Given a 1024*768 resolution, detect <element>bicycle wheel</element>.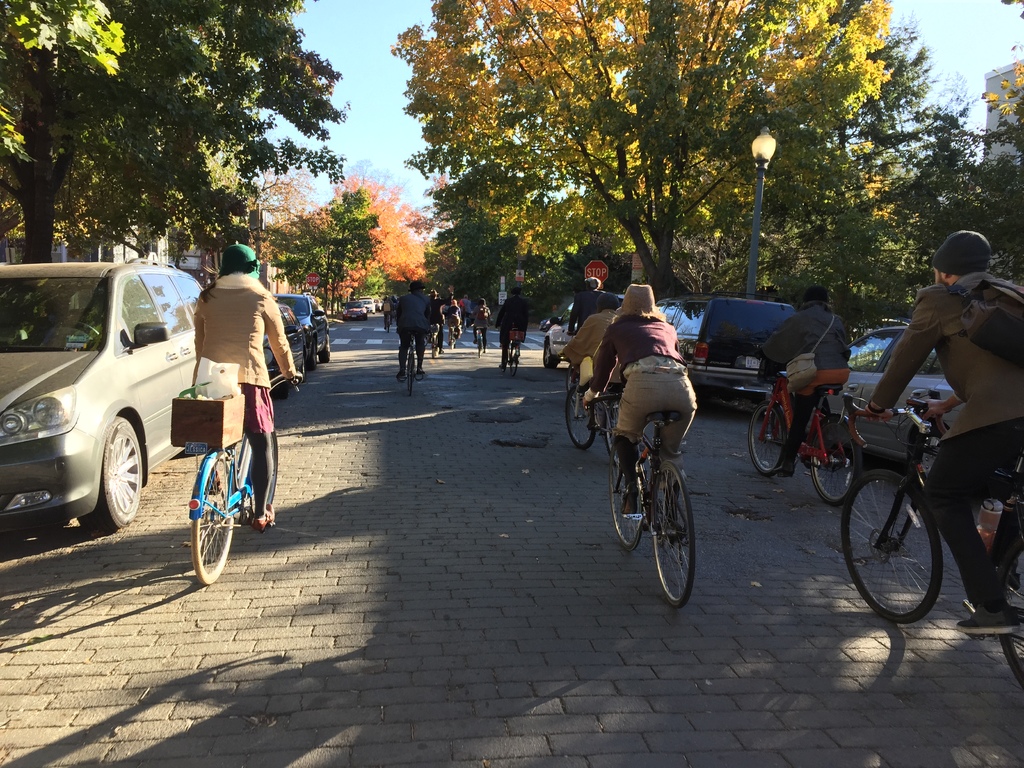
850, 458, 965, 630.
